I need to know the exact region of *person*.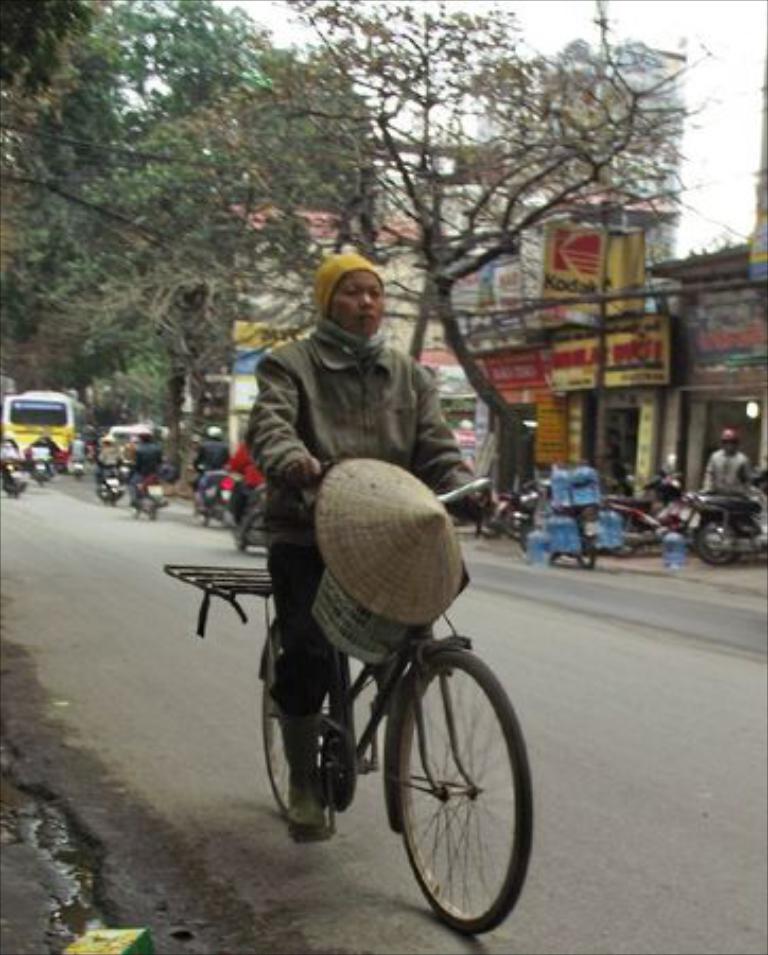
Region: {"left": 134, "top": 424, "right": 161, "bottom": 511}.
